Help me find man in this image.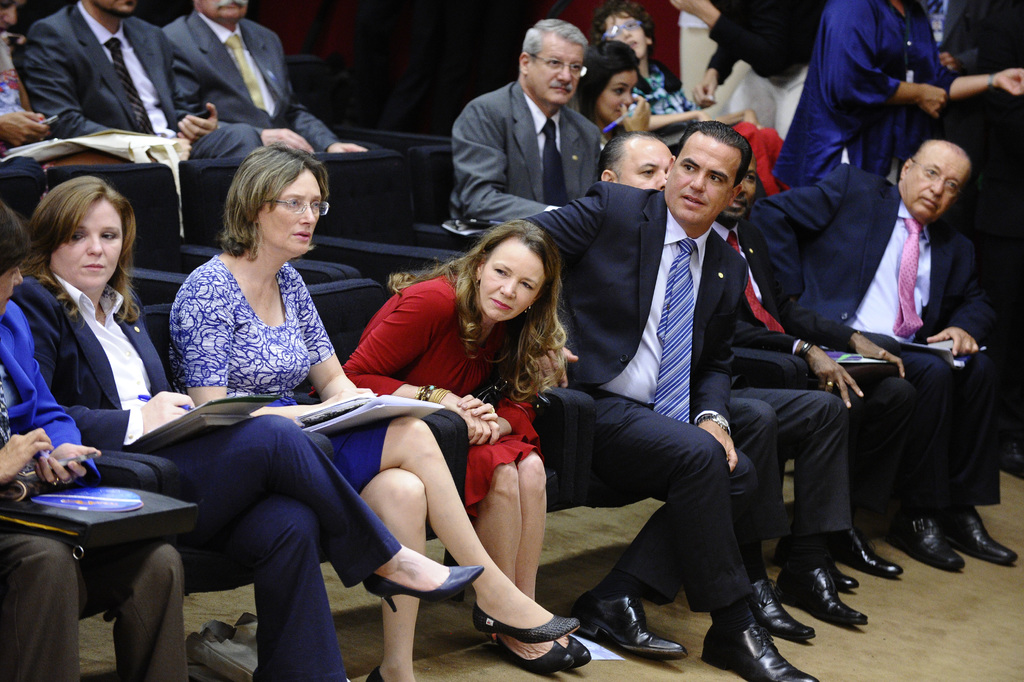
Found it: crop(161, 0, 386, 156).
